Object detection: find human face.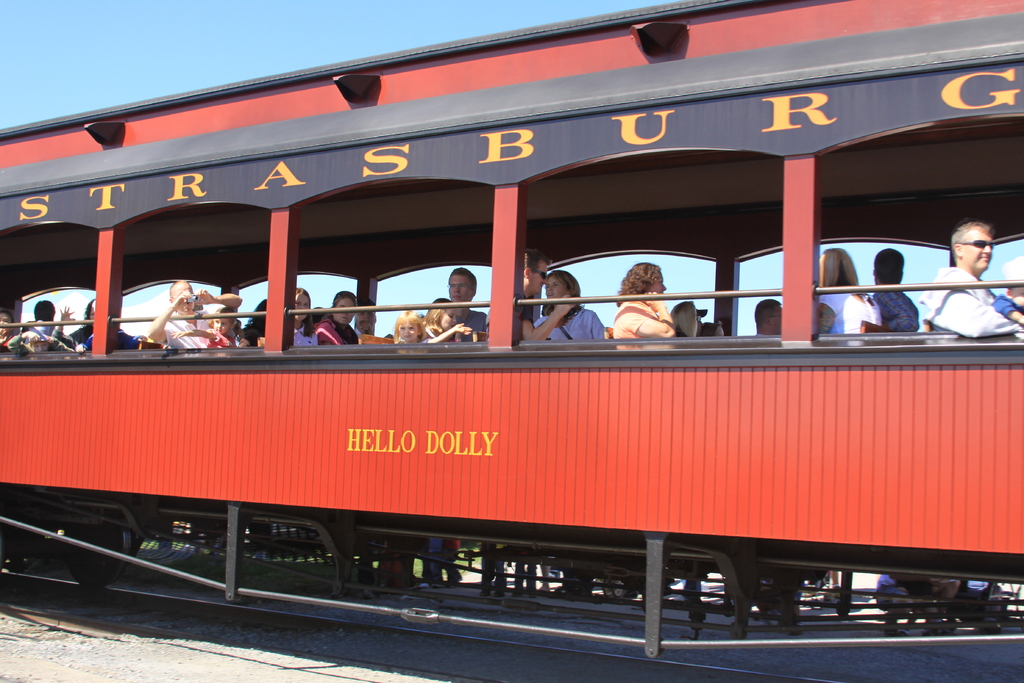
rect(441, 306, 458, 333).
